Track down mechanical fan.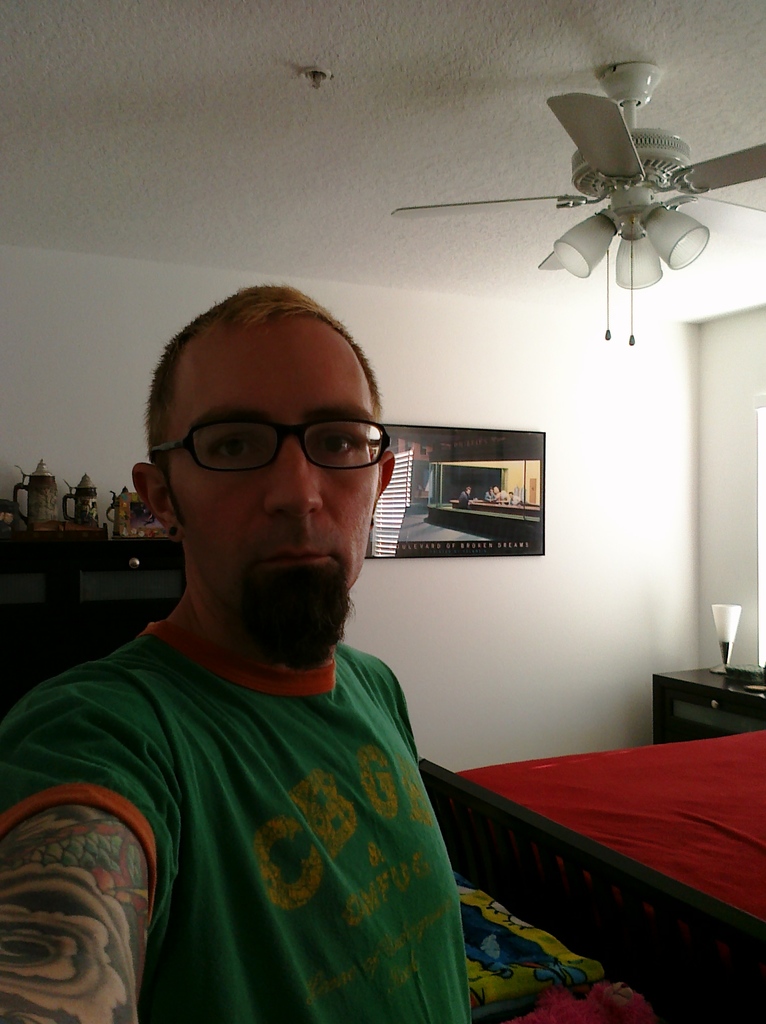
Tracked to x1=394, y1=52, x2=765, y2=344.
